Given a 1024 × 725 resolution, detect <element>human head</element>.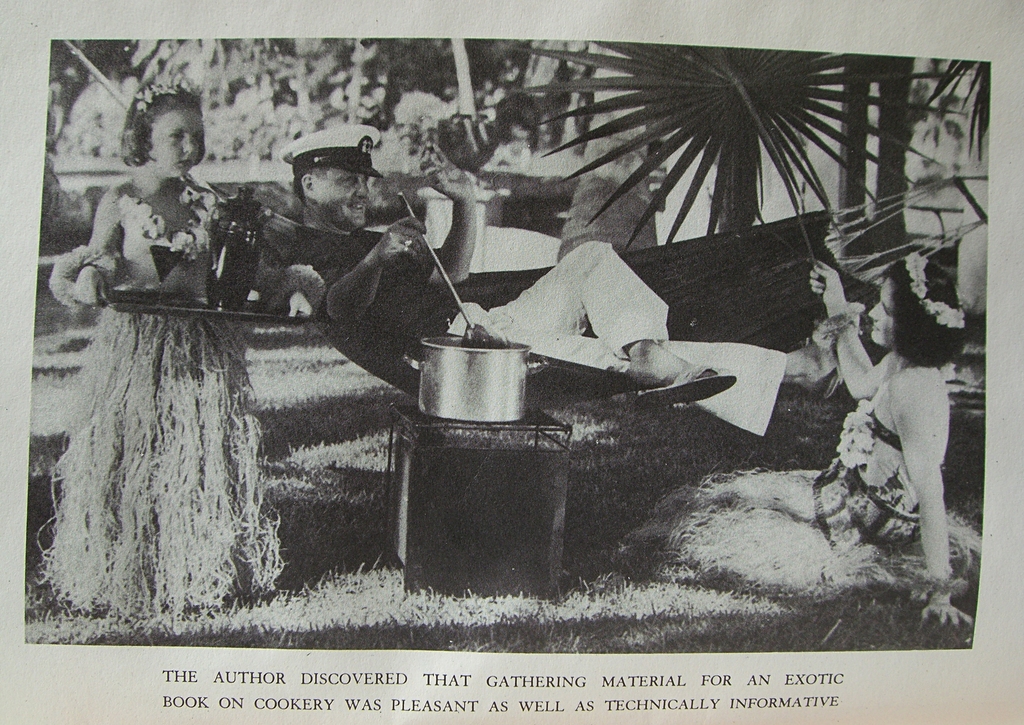
rect(868, 256, 963, 346).
